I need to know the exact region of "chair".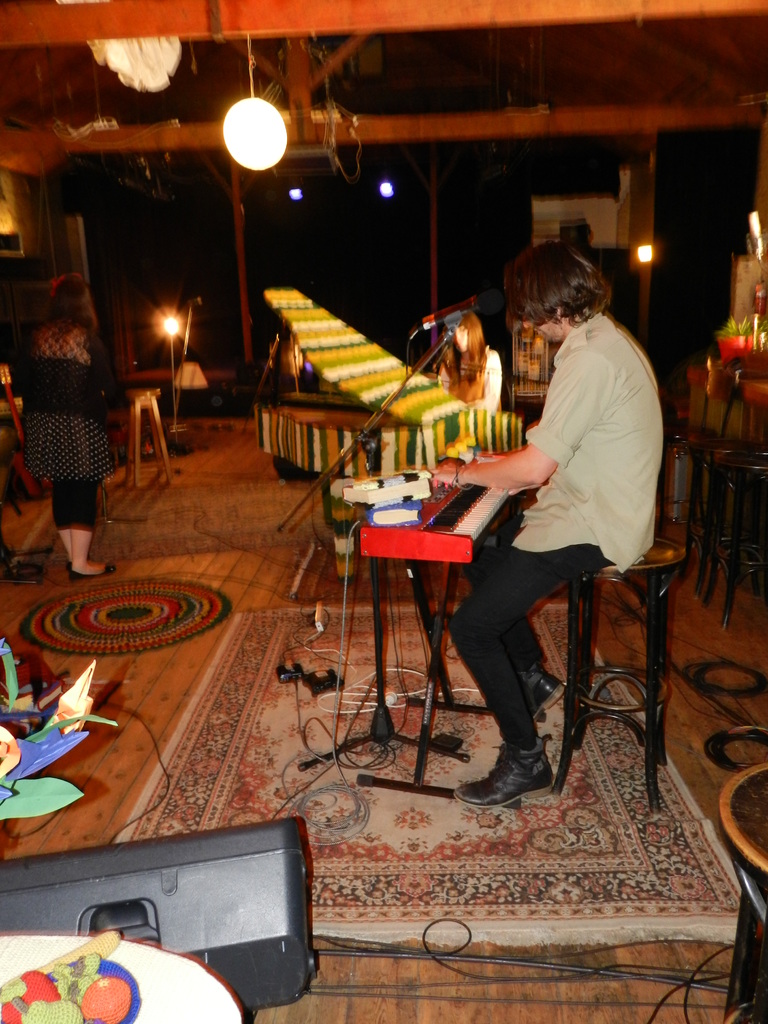
Region: 698,382,767,625.
